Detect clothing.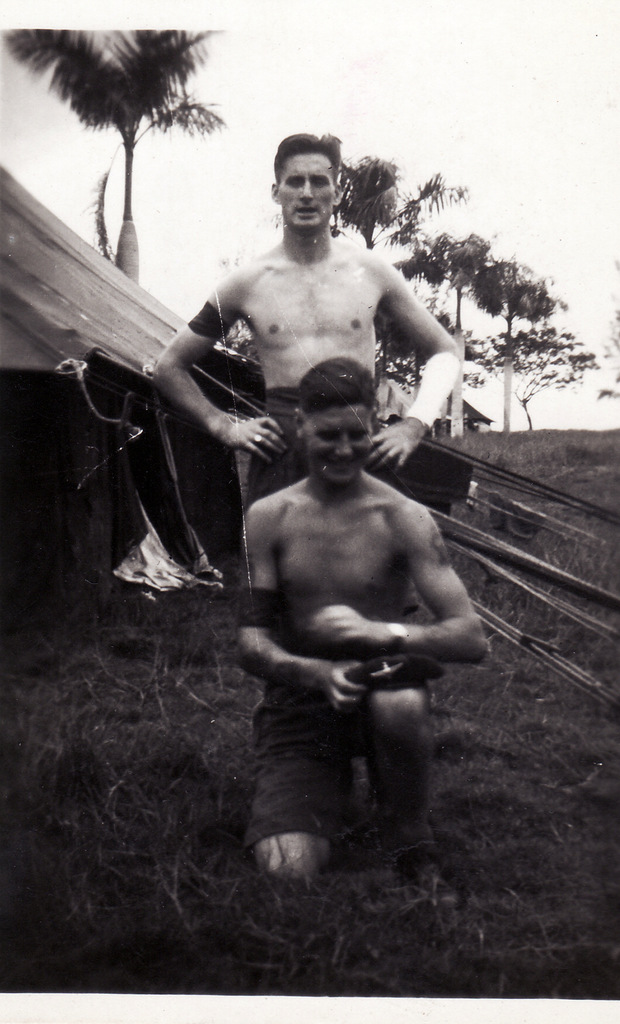
Detected at <box>245,646,430,858</box>.
